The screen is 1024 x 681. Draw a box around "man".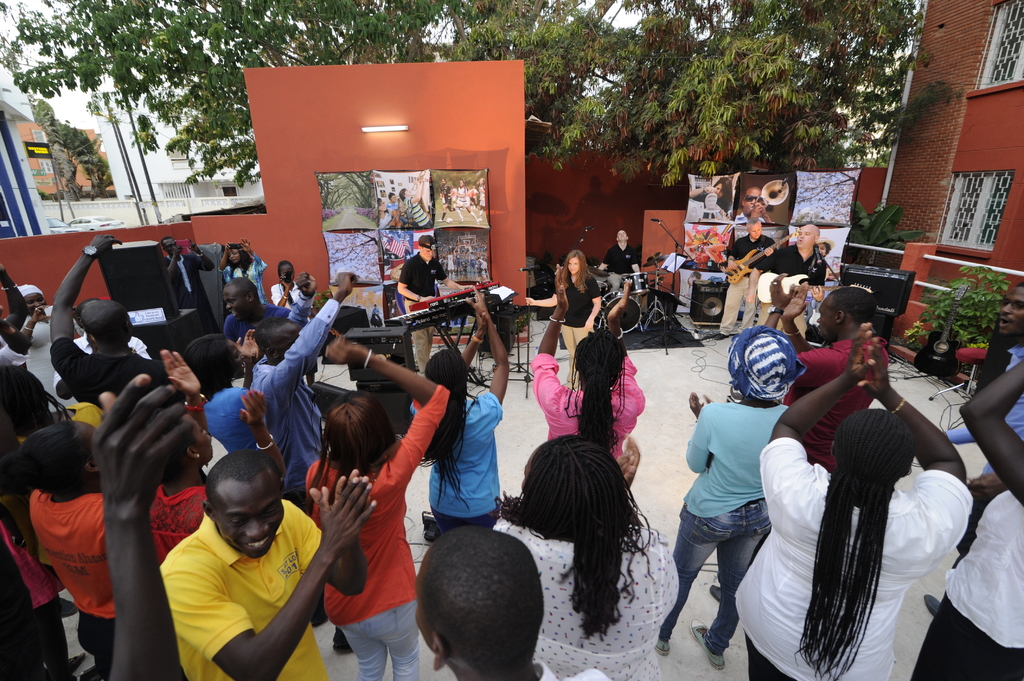
x1=758, y1=225, x2=827, y2=330.
